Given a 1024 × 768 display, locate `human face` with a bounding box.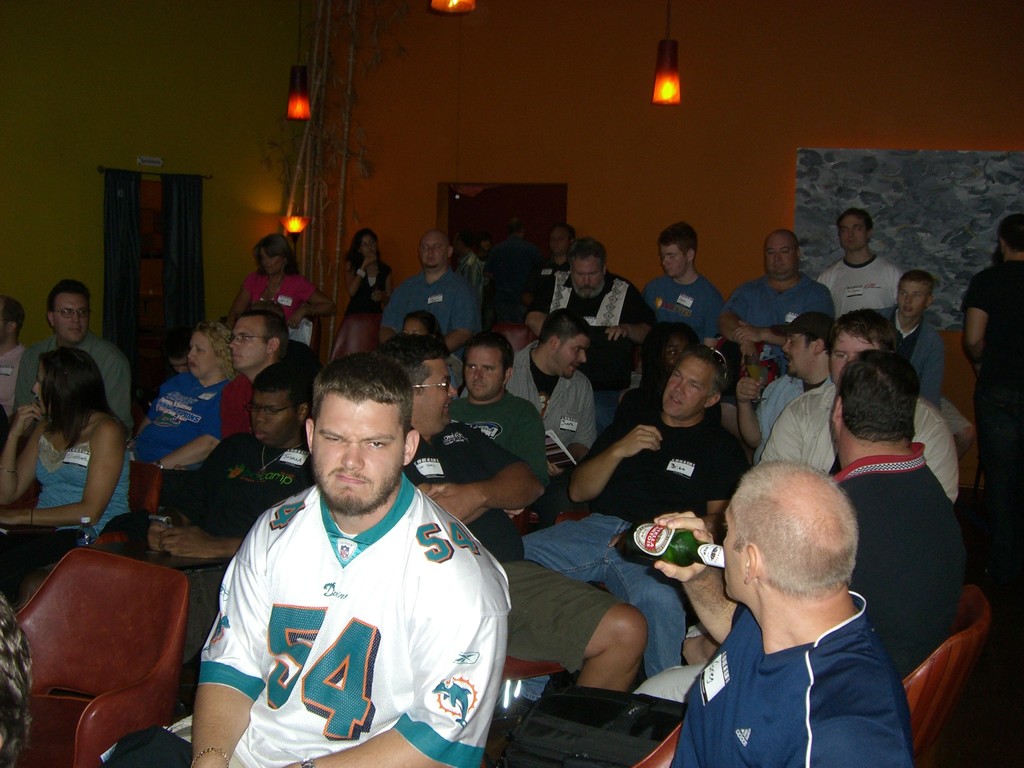
Located: bbox(308, 393, 402, 509).
